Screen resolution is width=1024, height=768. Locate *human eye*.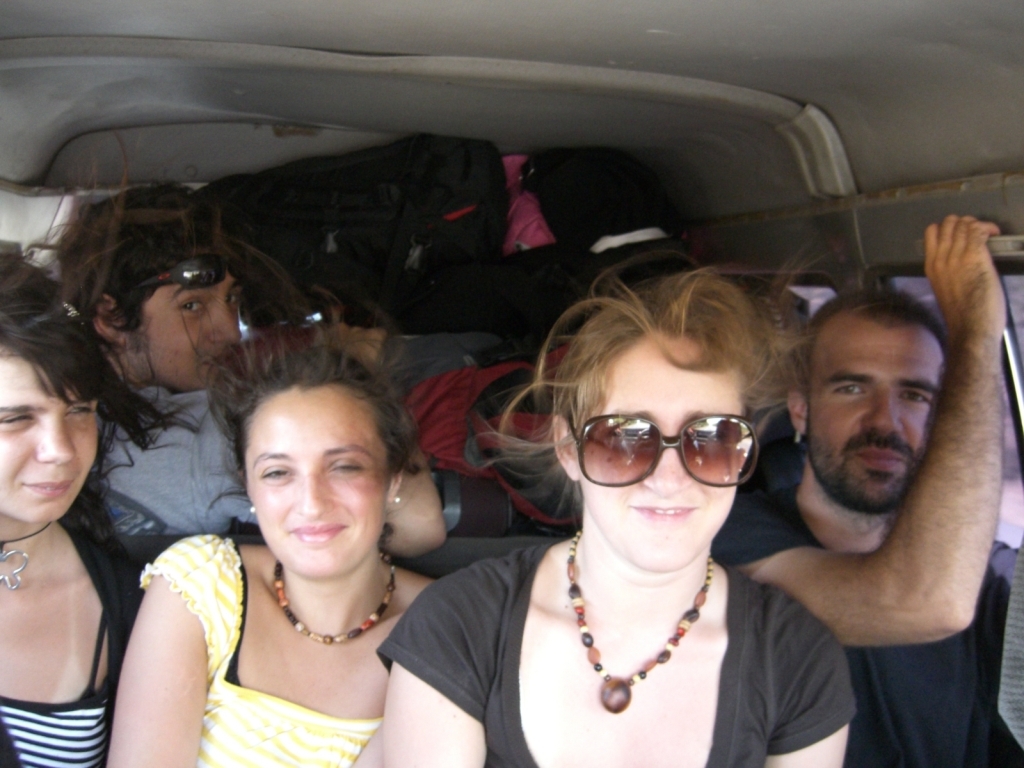
BBox(834, 381, 862, 397).
